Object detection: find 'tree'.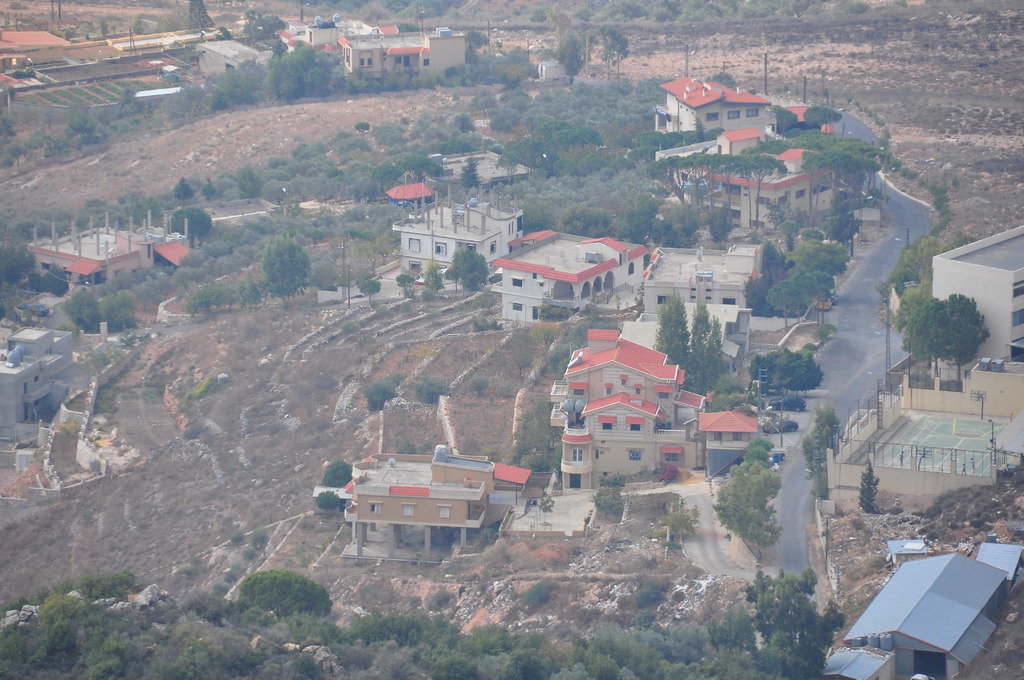
box=[909, 291, 988, 382].
